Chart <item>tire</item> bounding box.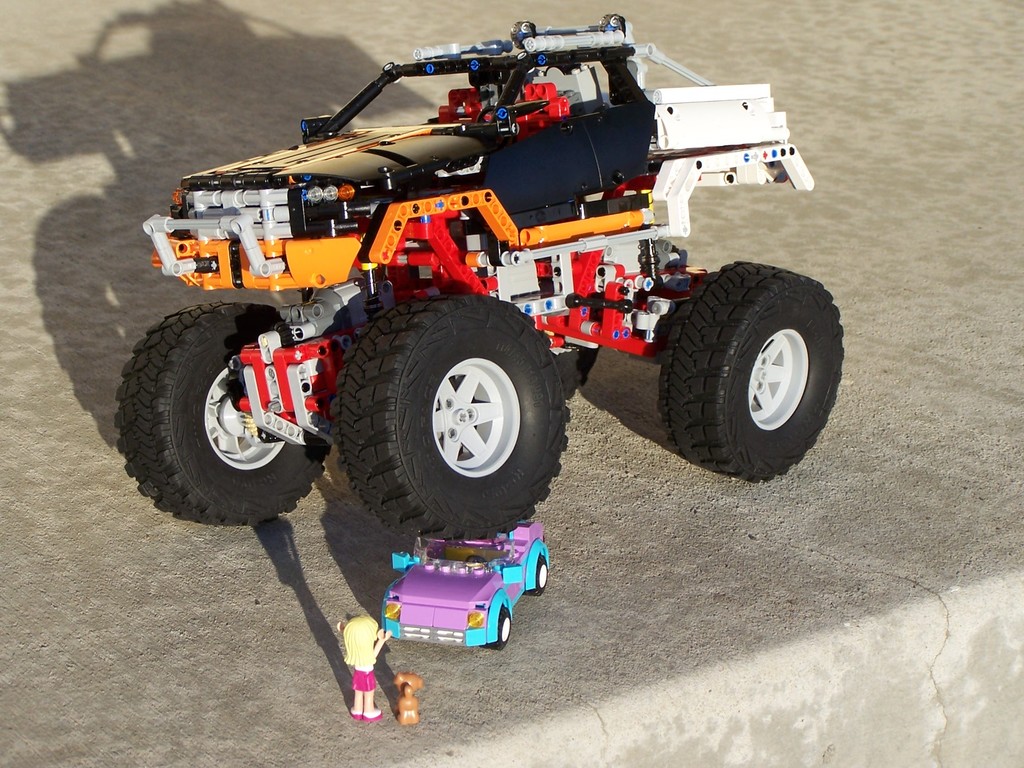
Charted: box=[657, 234, 834, 474].
